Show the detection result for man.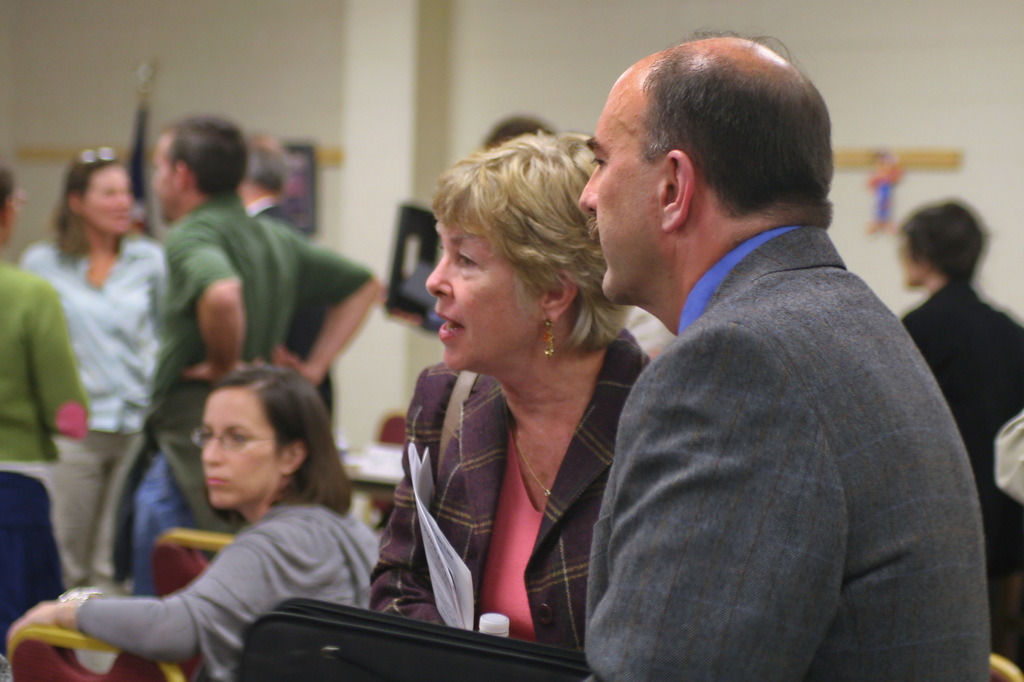
572 14 983 681.
